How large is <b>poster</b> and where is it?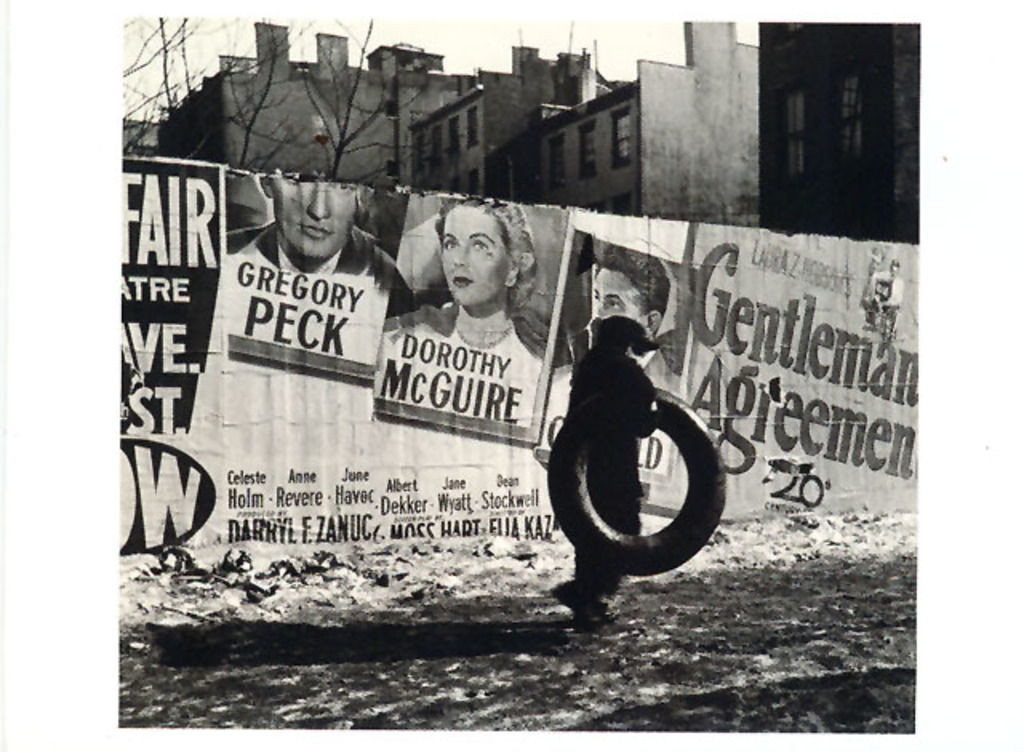
Bounding box: {"x1": 0, "y1": 0, "x2": 1022, "y2": 750}.
